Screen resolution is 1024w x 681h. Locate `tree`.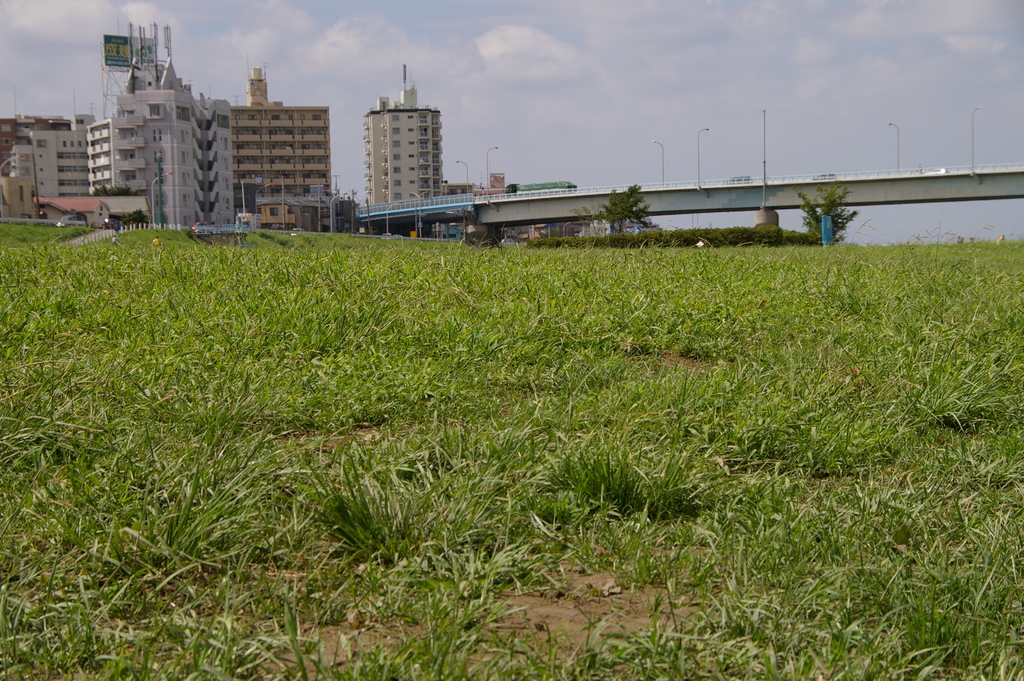
[x1=791, y1=179, x2=858, y2=245].
